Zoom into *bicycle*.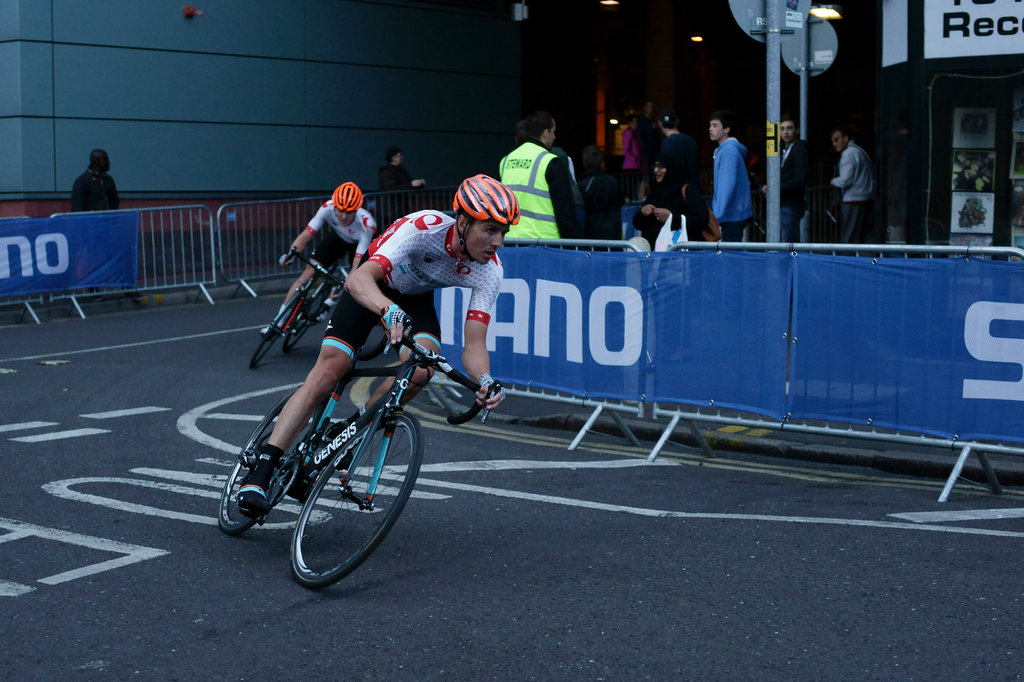
Zoom target: <bbox>250, 245, 349, 372</bbox>.
